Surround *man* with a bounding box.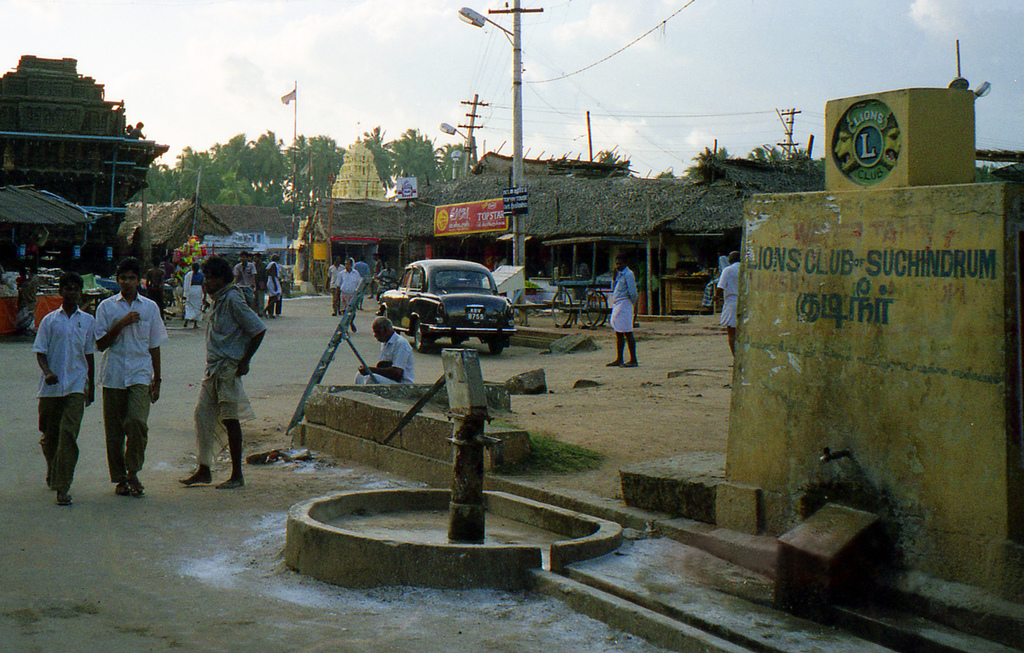
717,253,742,366.
